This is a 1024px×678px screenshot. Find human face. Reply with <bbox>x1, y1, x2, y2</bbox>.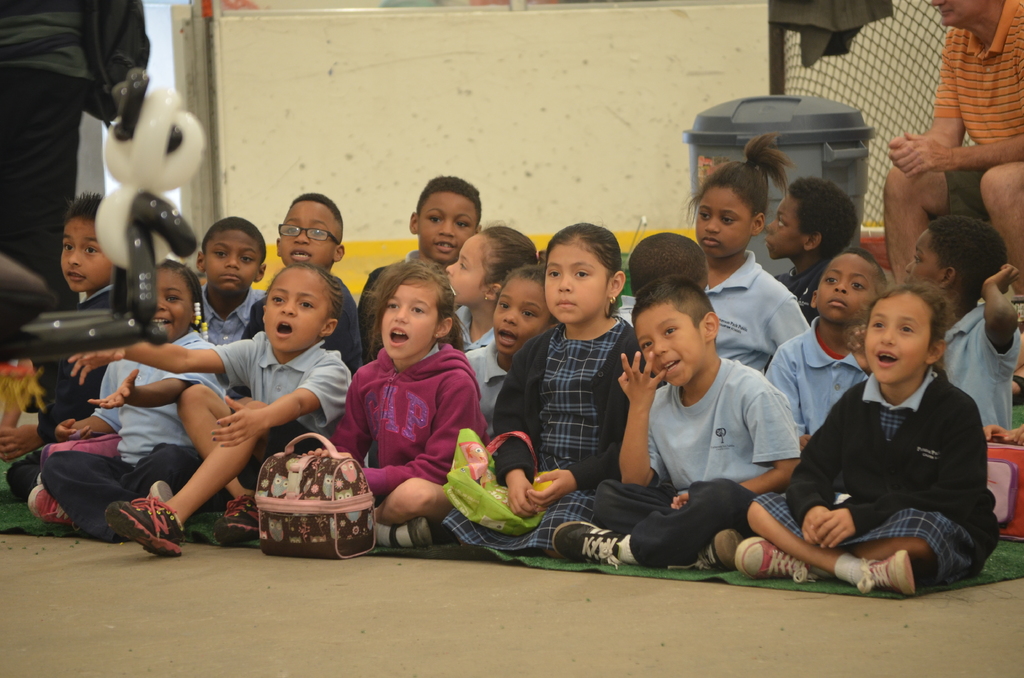
<bbox>934, 0, 984, 27</bbox>.
